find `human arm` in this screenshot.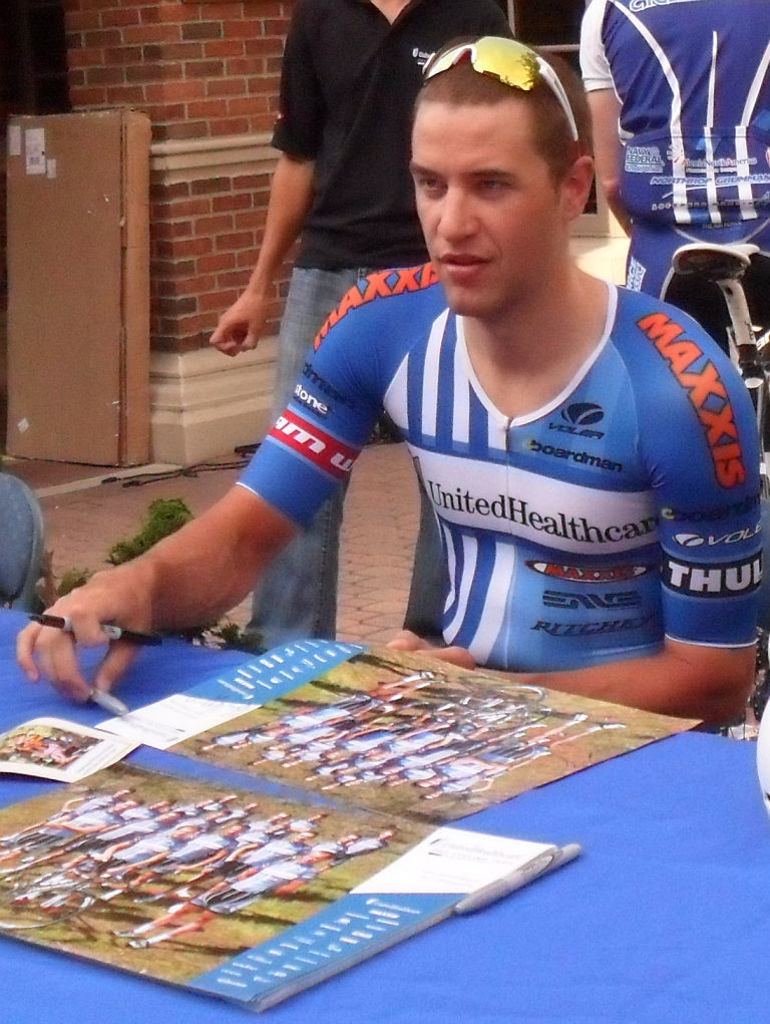
The bounding box for `human arm` is bbox=(43, 338, 383, 684).
